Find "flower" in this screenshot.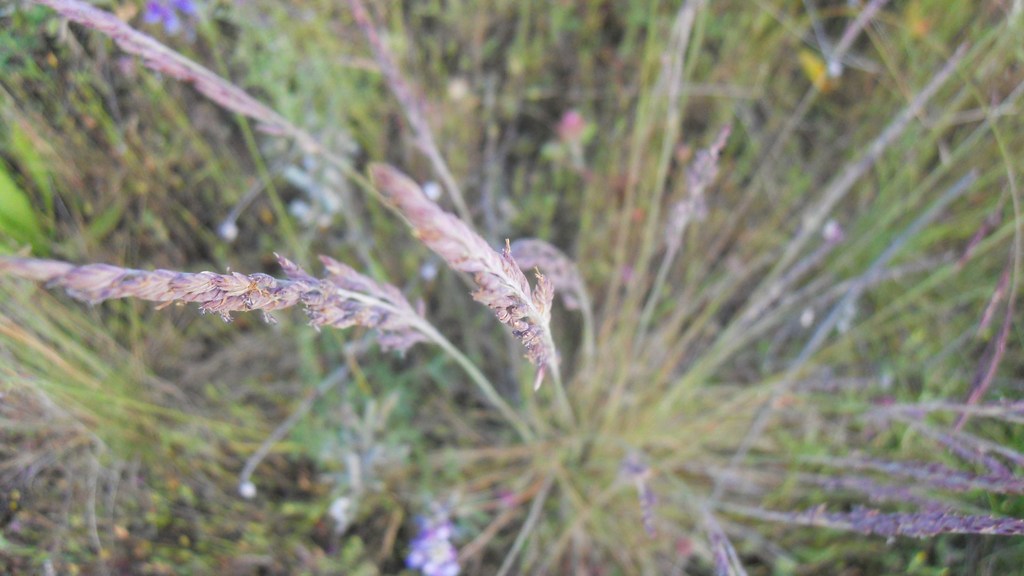
The bounding box for "flower" is [left=15, top=256, right=430, bottom=351].
